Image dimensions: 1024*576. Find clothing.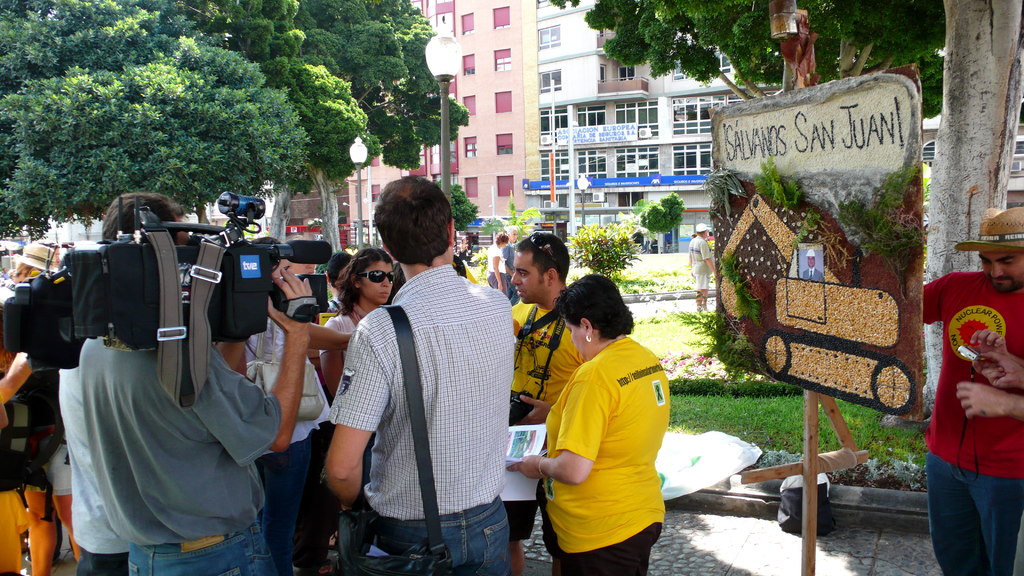
region(0, 351, 47, 487).
